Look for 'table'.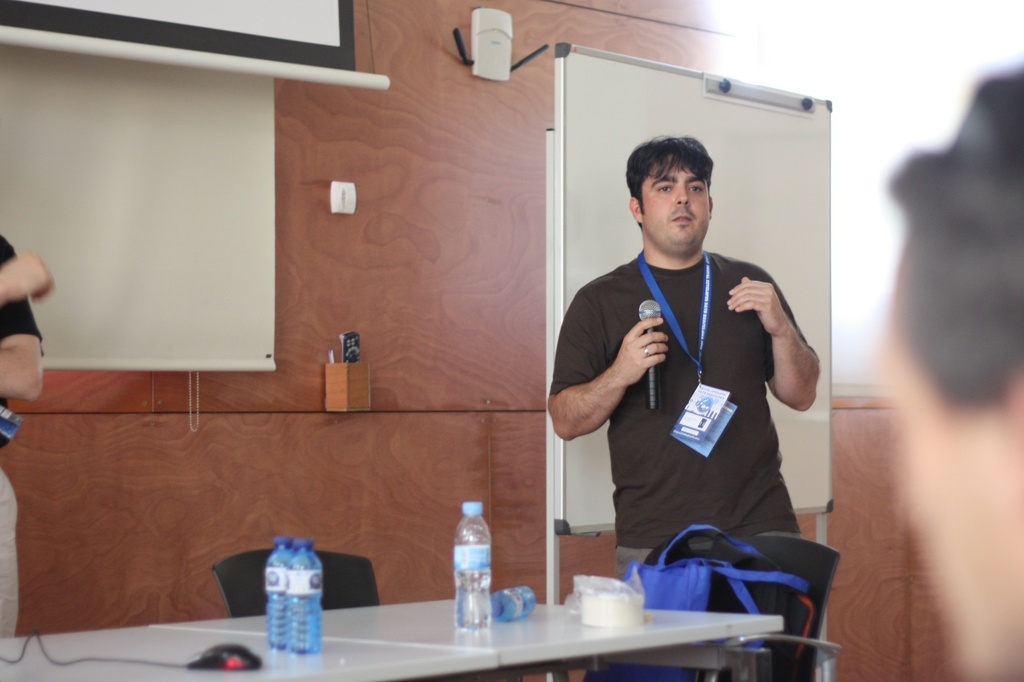
Found: l=147, t=590, r=785, b=681.
